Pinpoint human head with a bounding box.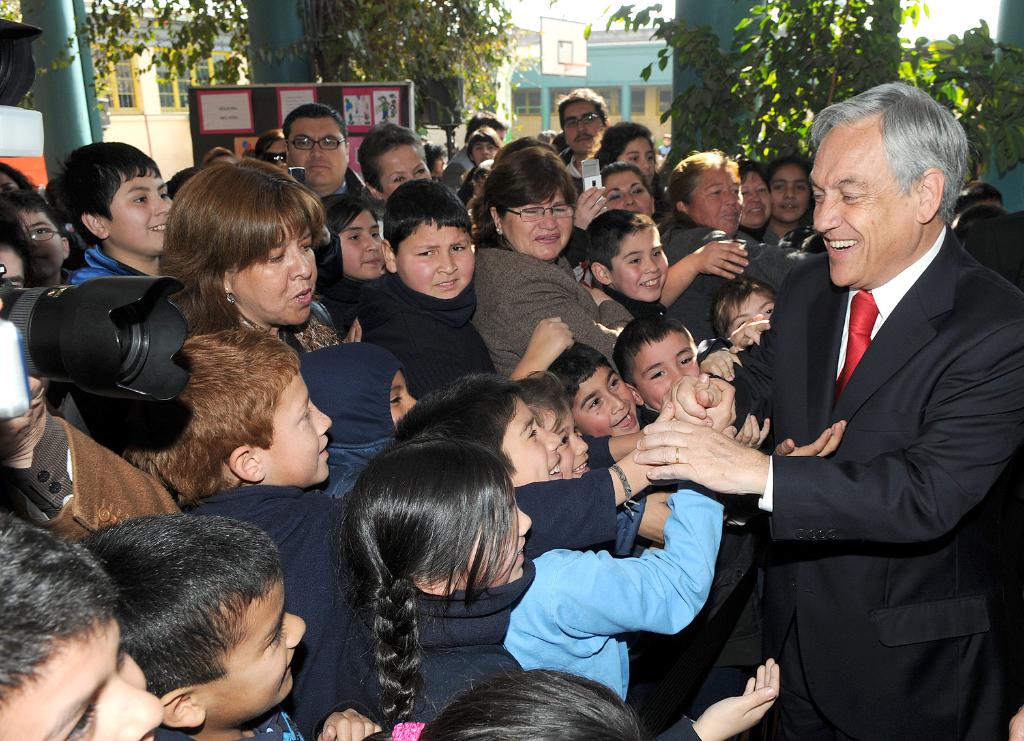
[952,207,1005,247].
